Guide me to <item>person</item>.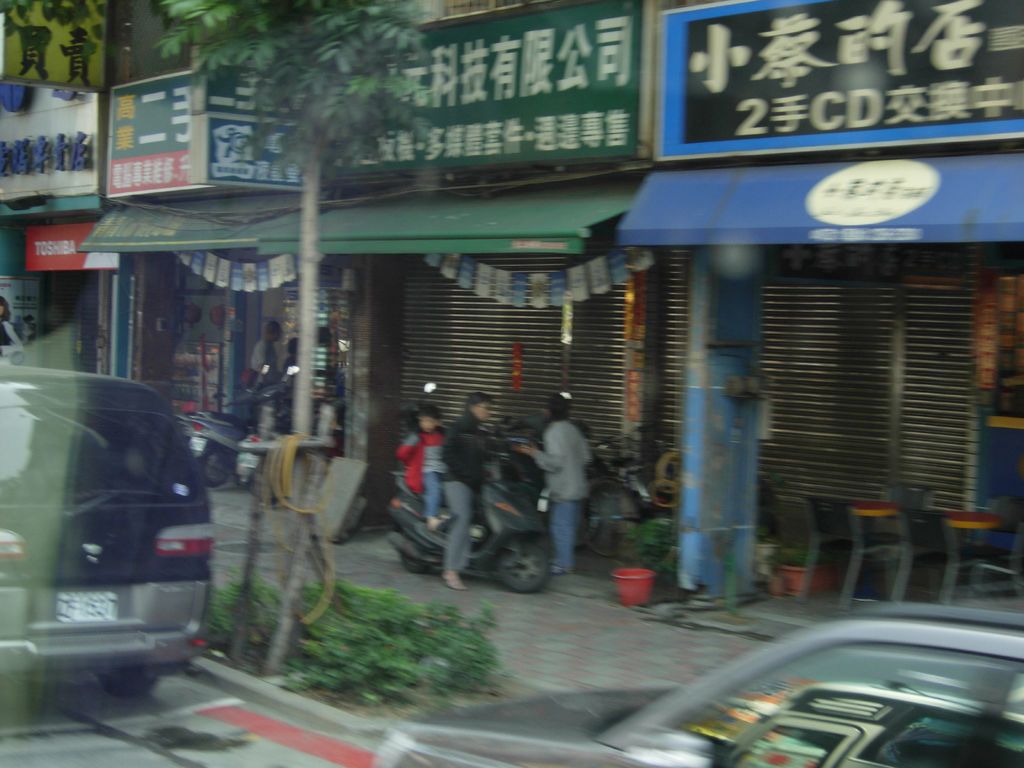
Guidance: select_region(248, 320, 285, 428).
